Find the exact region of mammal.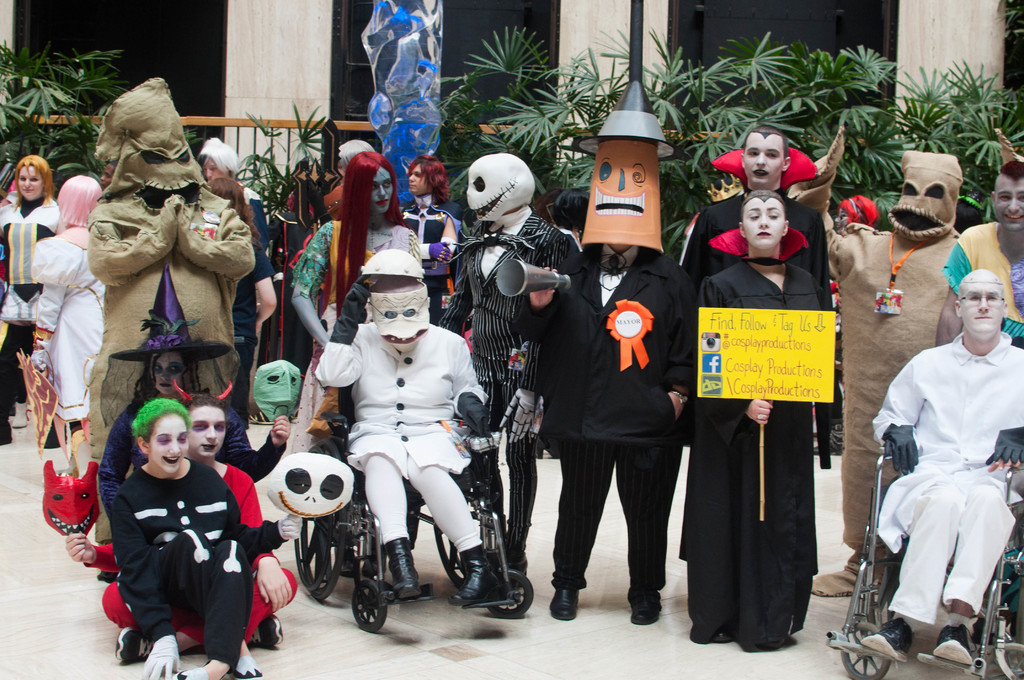
Exact region: (812,161,962,597).
